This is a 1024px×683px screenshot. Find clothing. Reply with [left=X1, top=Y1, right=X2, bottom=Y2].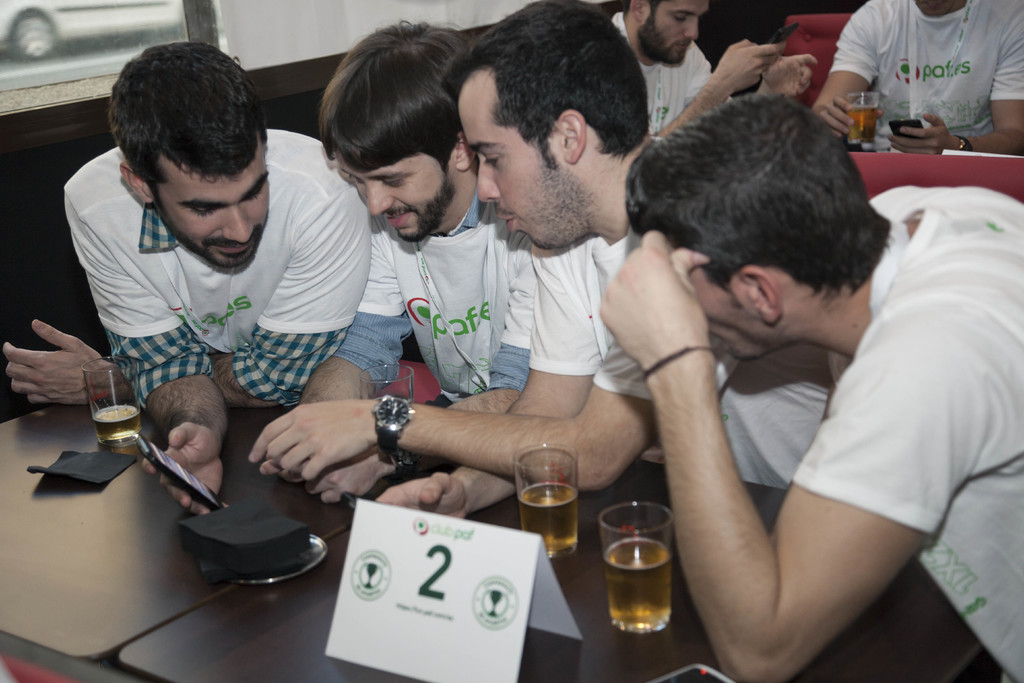
[left=326, top=172, right=534, bottom=411].
